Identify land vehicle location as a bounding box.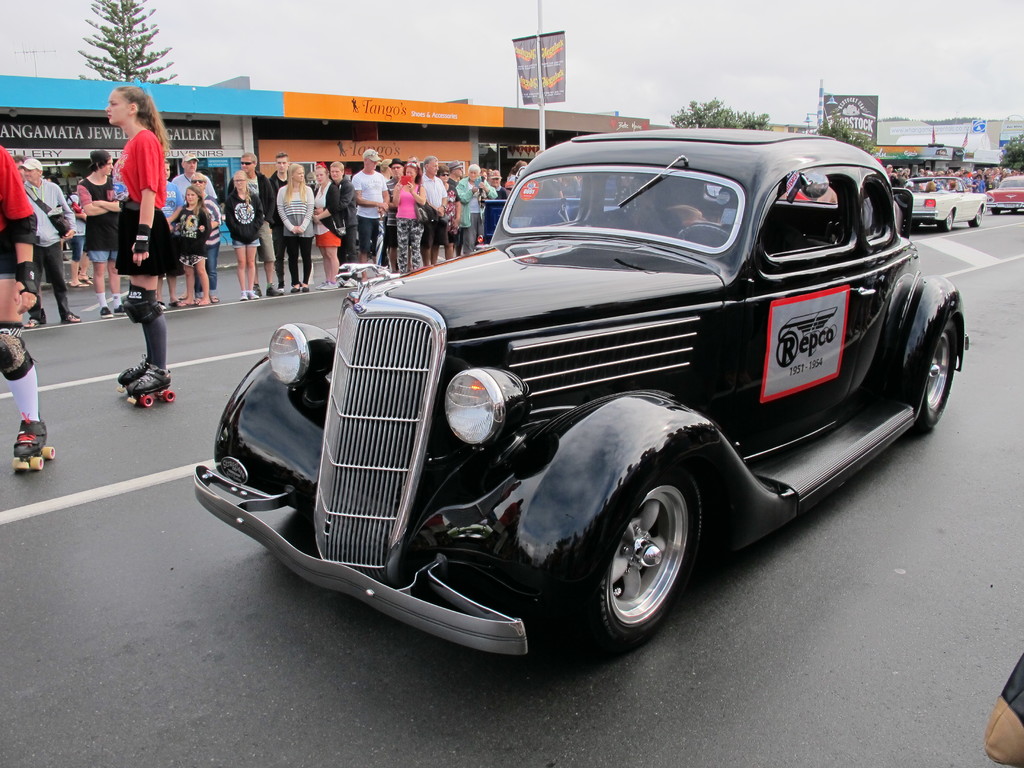
l=901, t=174, r=986, b=232.
